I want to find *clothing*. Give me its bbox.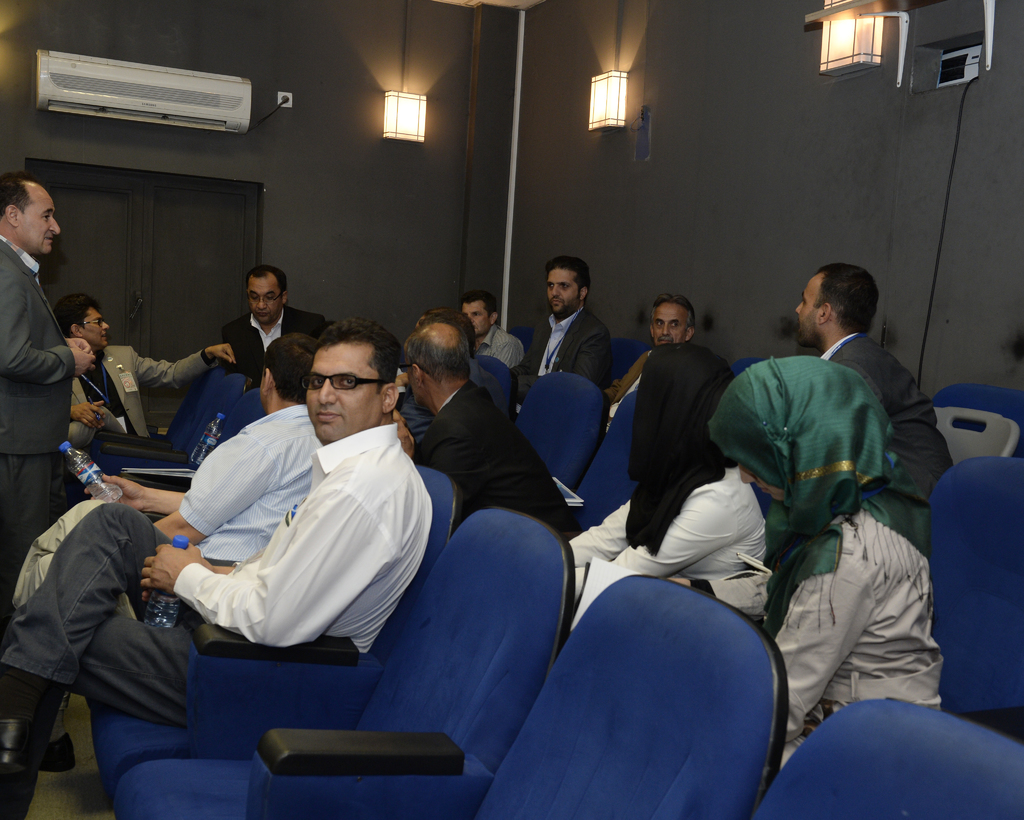
472, 321, 527, 374.
